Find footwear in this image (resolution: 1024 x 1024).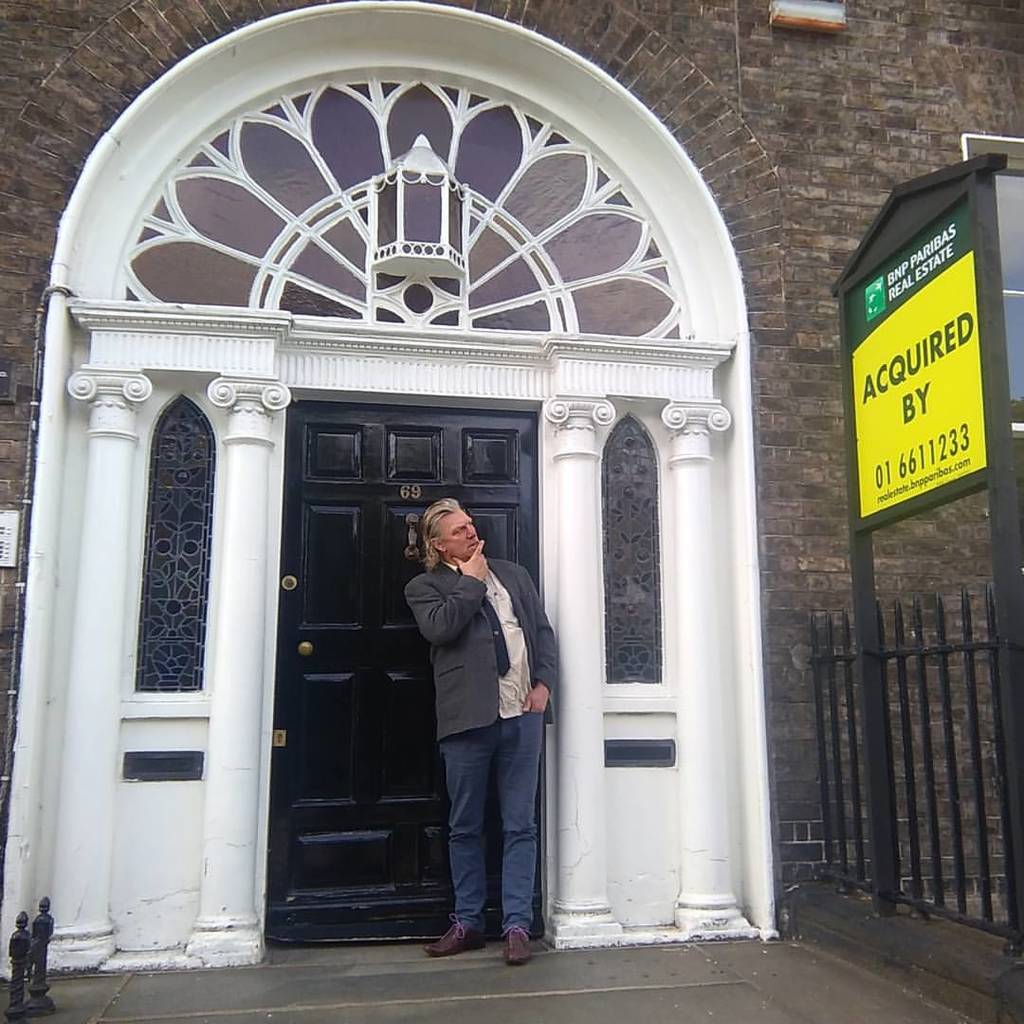
rect(501, 927, 530, 968).
